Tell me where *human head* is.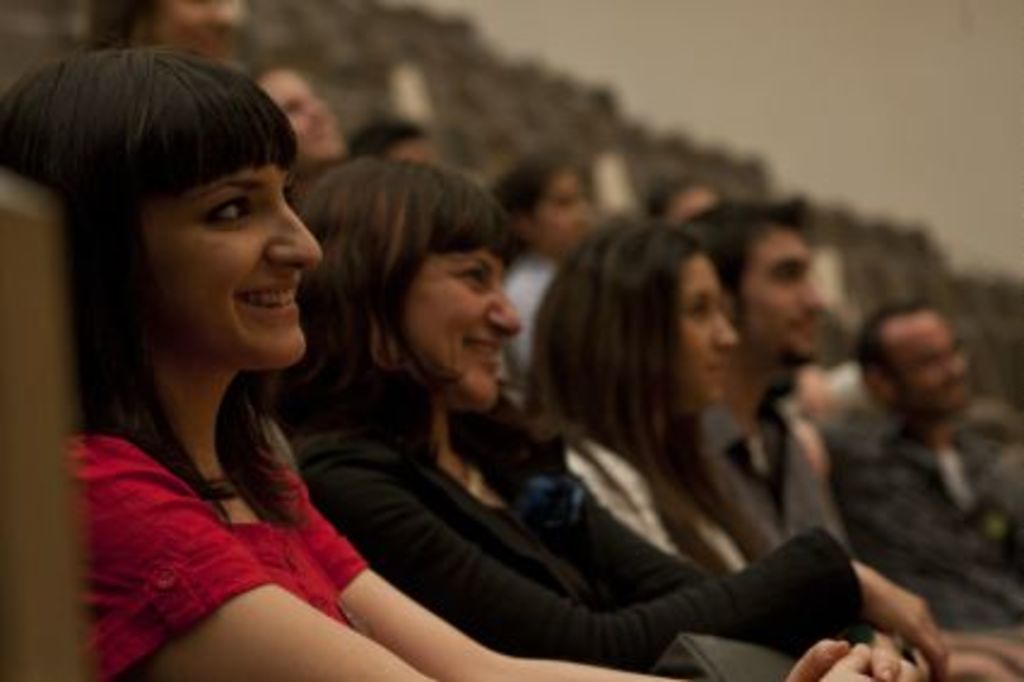
*human head* is at rect(304, 154, 520, 419).
